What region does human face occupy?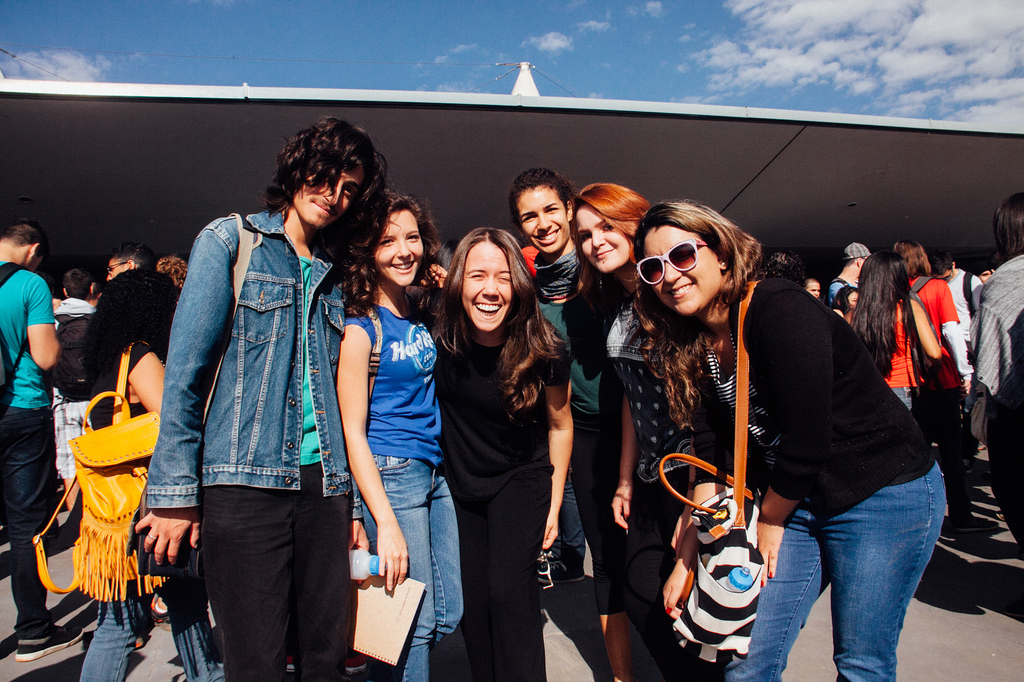
(28, 257, 47, 274).
